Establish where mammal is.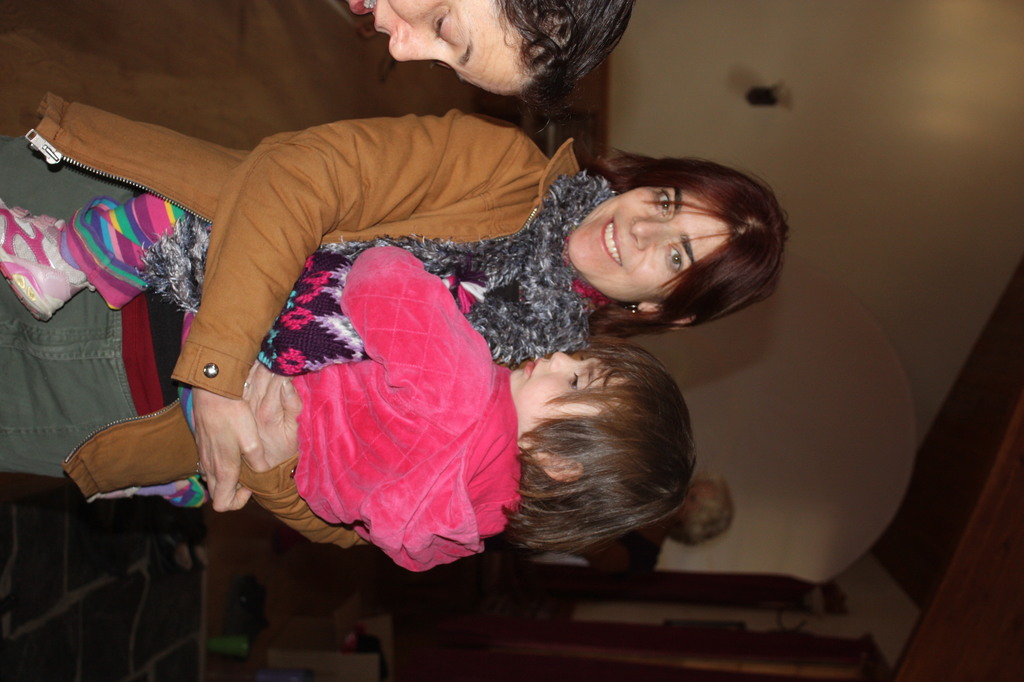
Established at [x1=581, y1=478, x2=740, y2=580].
